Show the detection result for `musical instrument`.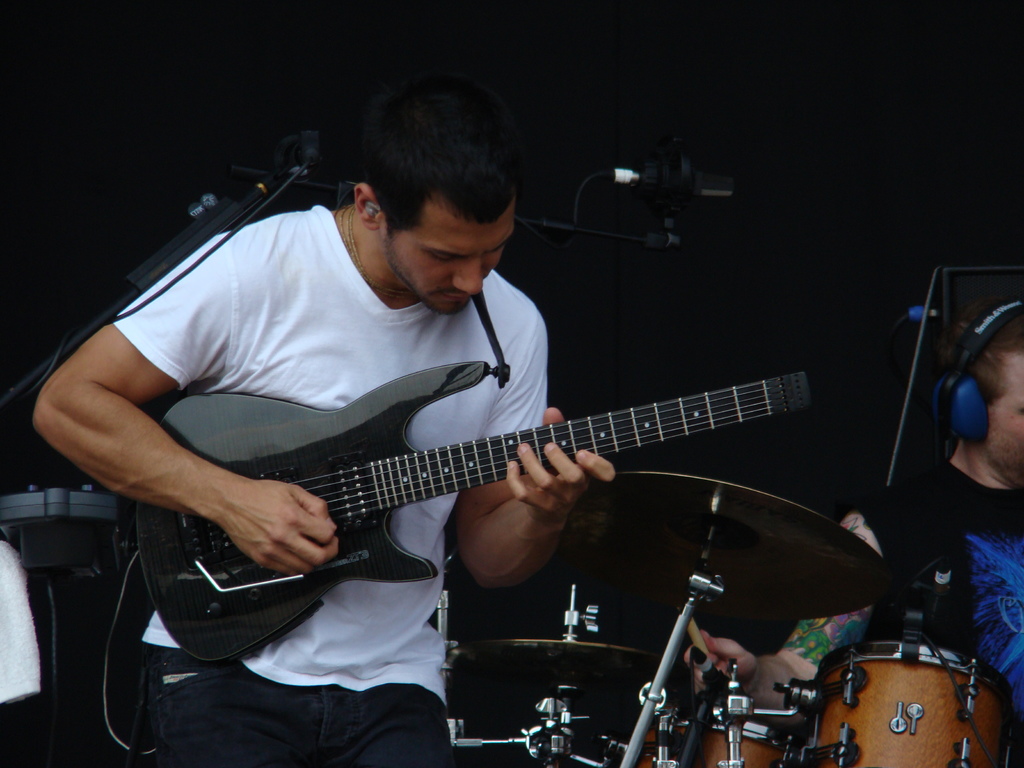
(left=620, top=705, right=799, bottom=767).
